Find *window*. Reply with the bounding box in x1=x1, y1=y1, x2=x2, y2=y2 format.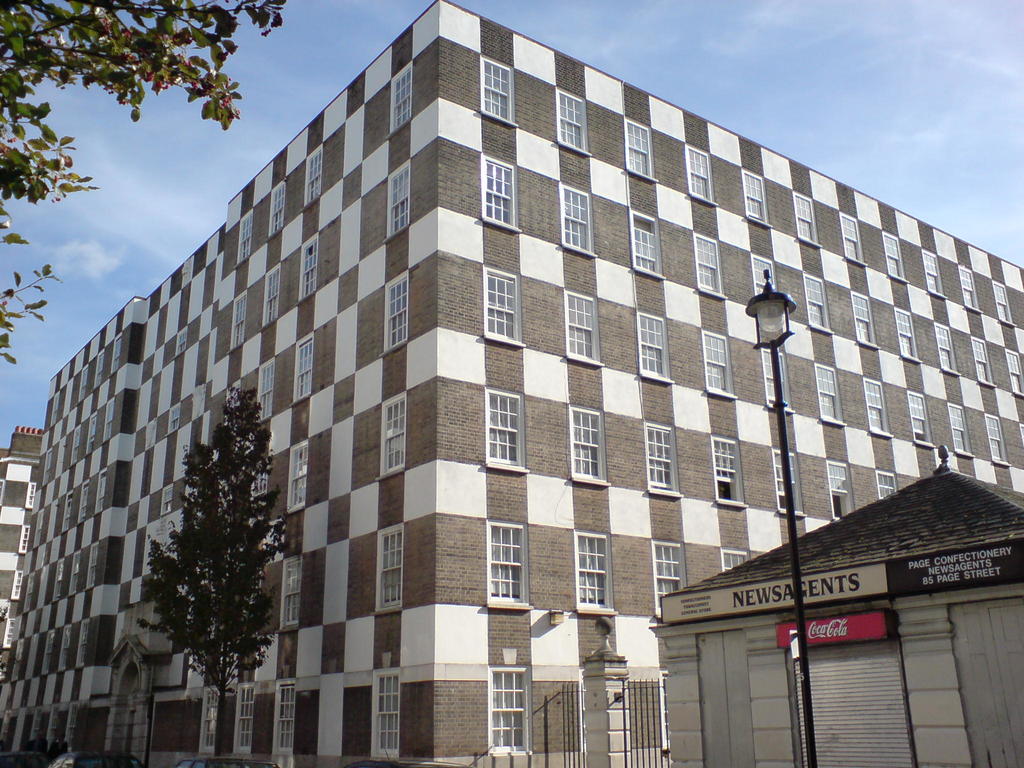
x1=577, y1=666, x2=589, y2=749.
